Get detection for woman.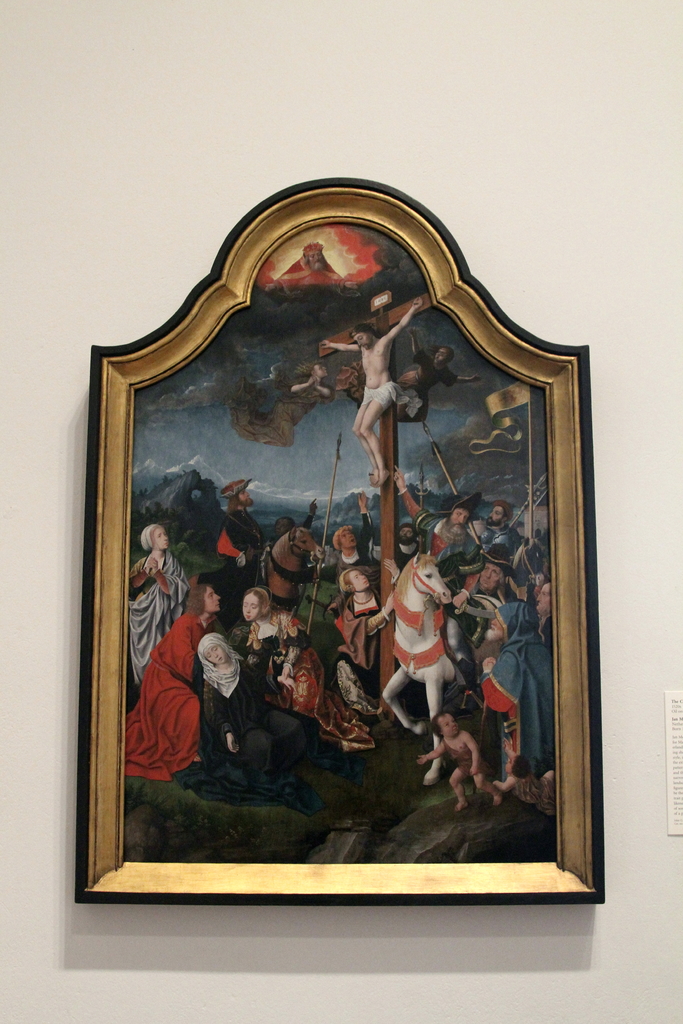
Detection: locate(126, 520, 188, 685).
